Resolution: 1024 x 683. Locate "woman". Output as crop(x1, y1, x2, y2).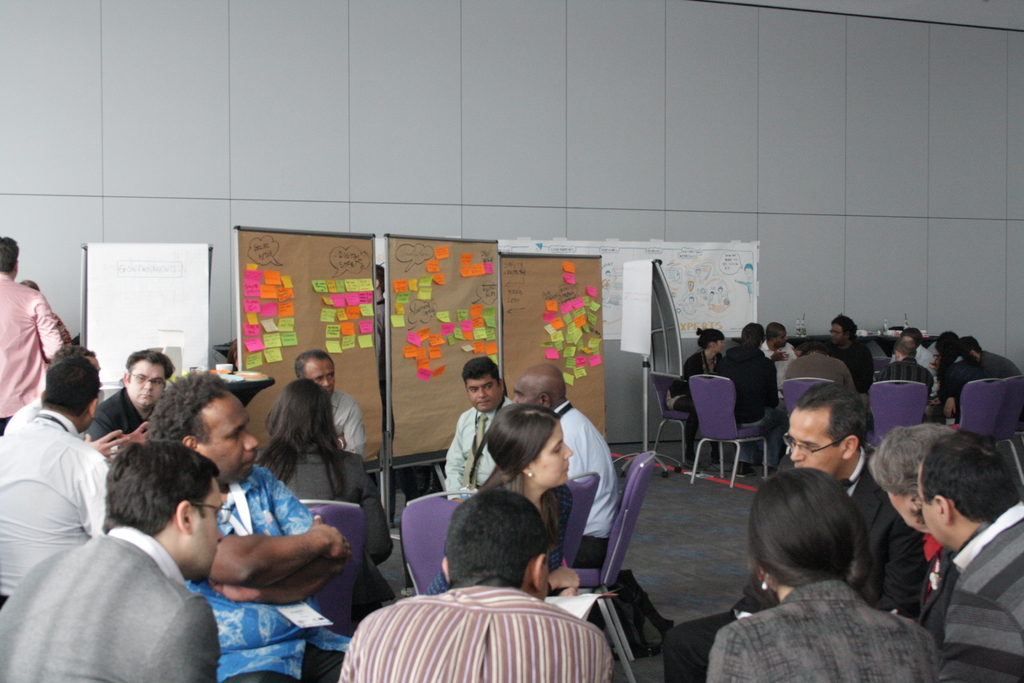
crop(716, 454, 936, 682).
